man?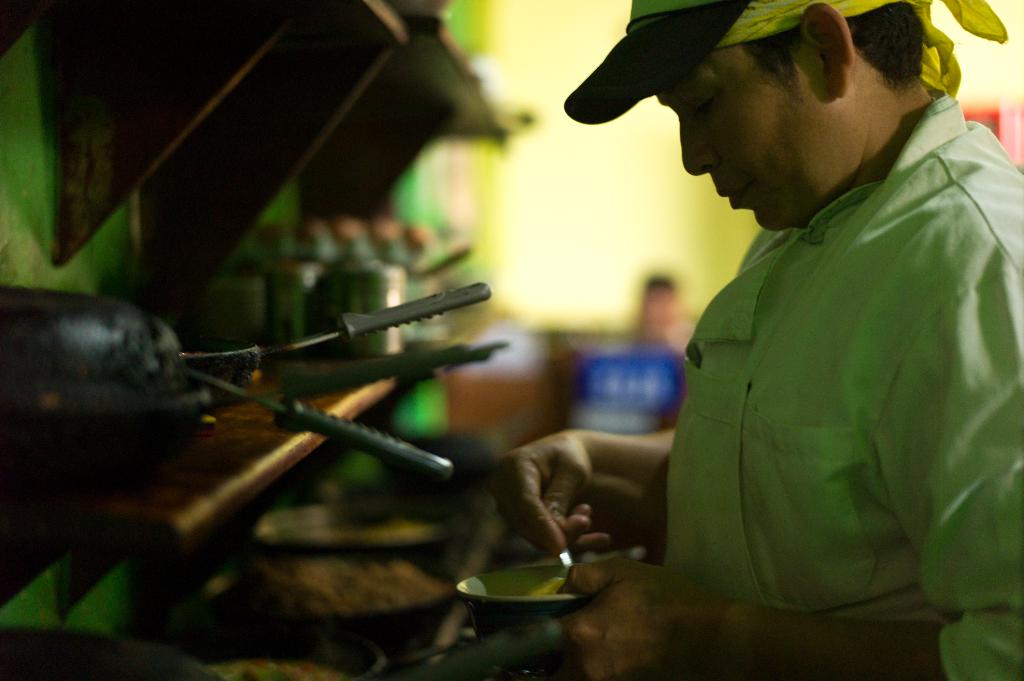
pyautogui.locateOnScreen(581, 0, 1018, 645)
